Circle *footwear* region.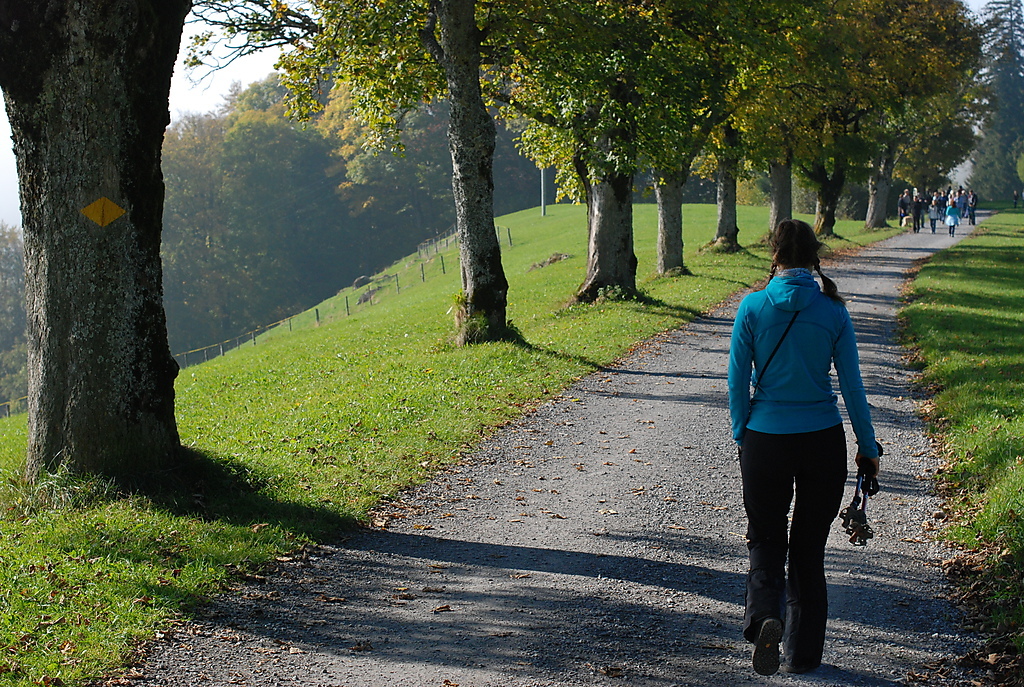
Region: select_region(752, 614, 785, 678).
